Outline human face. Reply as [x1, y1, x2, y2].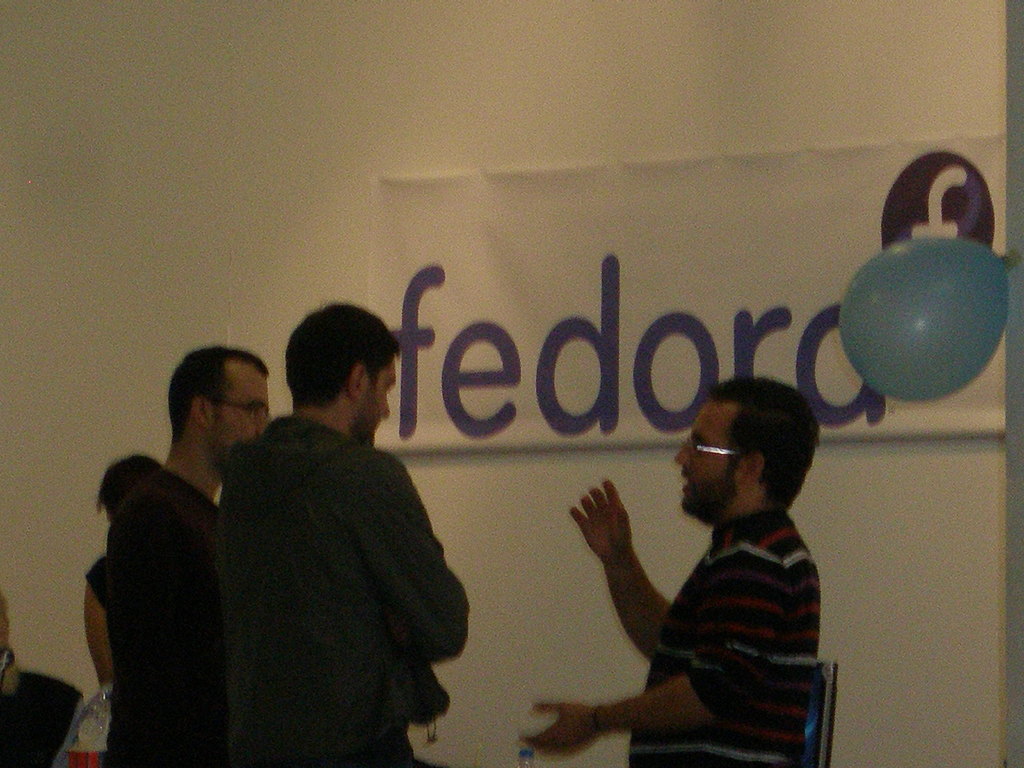
[362, 353, 401, 445].
